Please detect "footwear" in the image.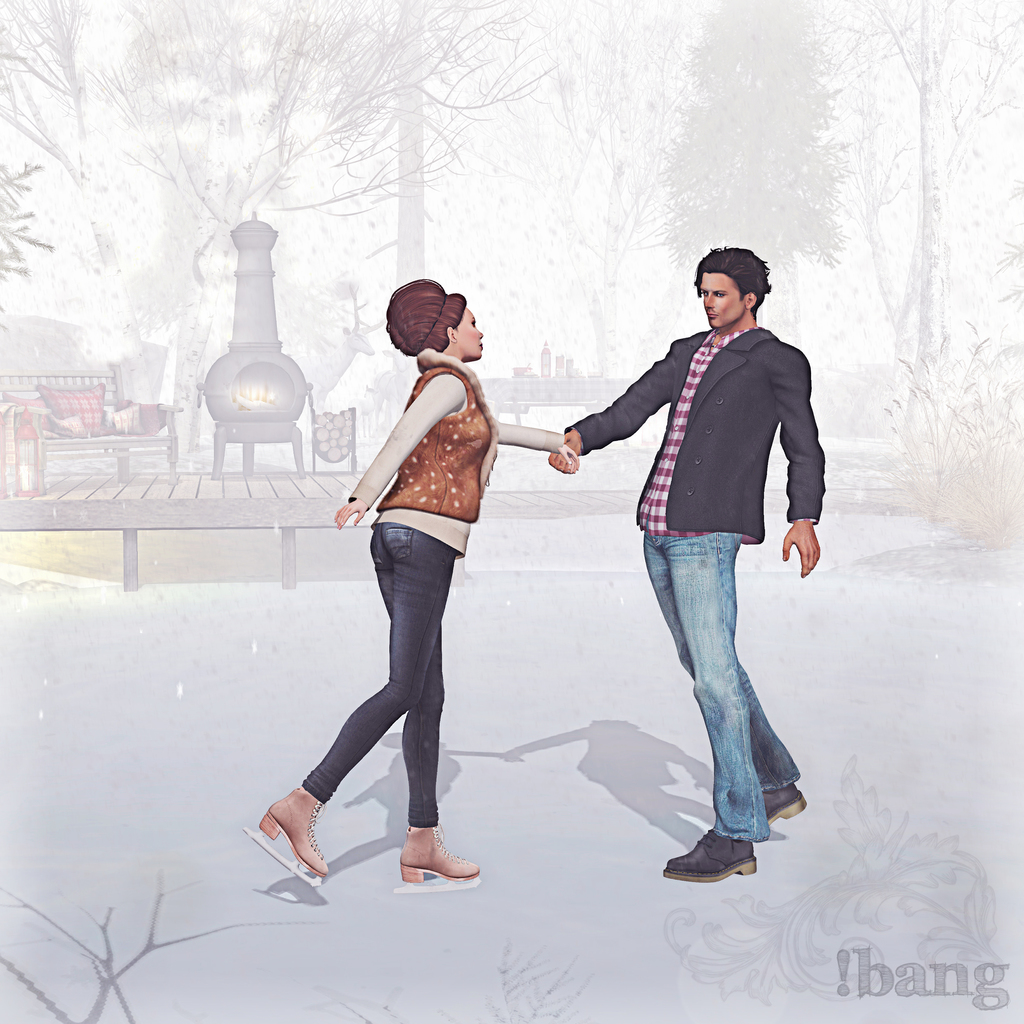
[662, 825, 758, 883].
